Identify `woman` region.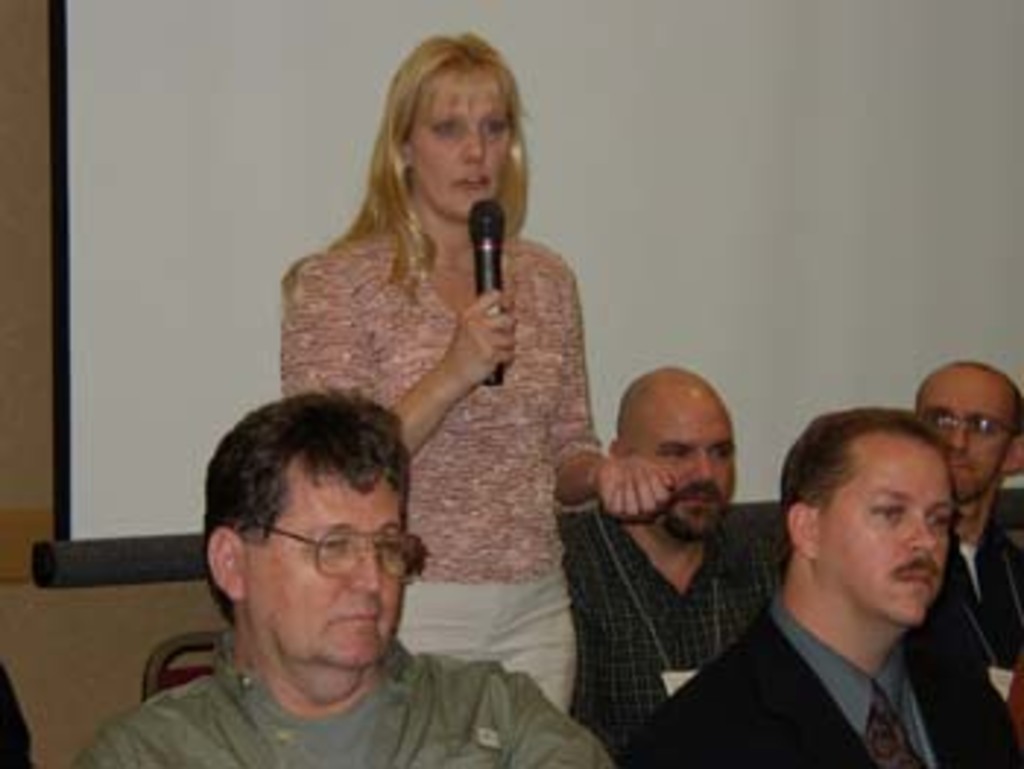
Region: Rect(275, 26, 679, 713).
